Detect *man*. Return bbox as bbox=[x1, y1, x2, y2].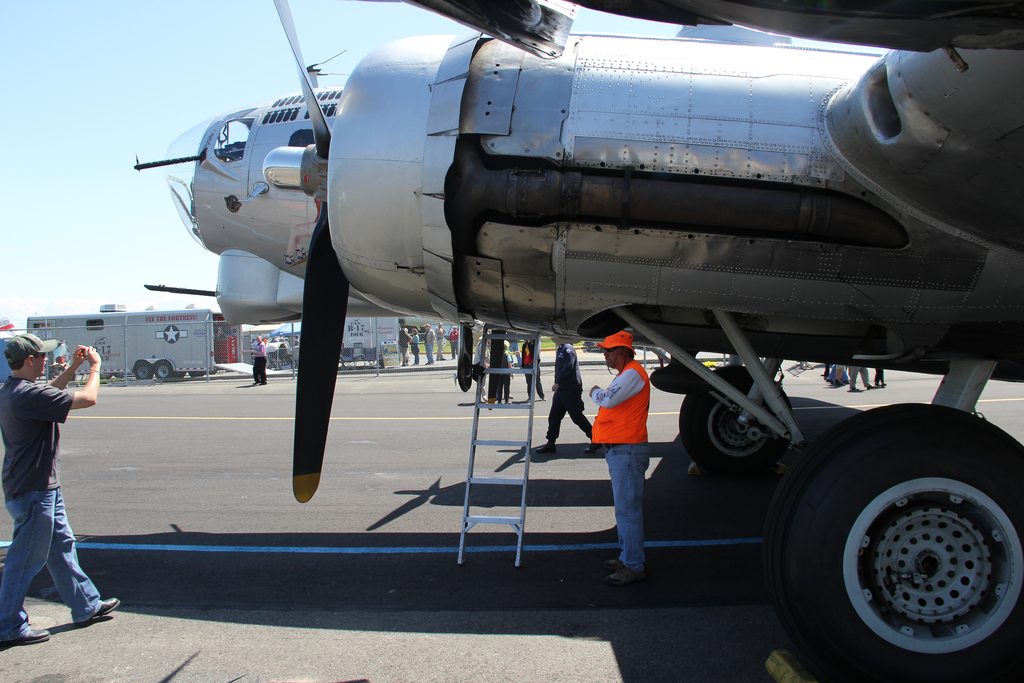
bbox=[438, 322, 450, 360].
